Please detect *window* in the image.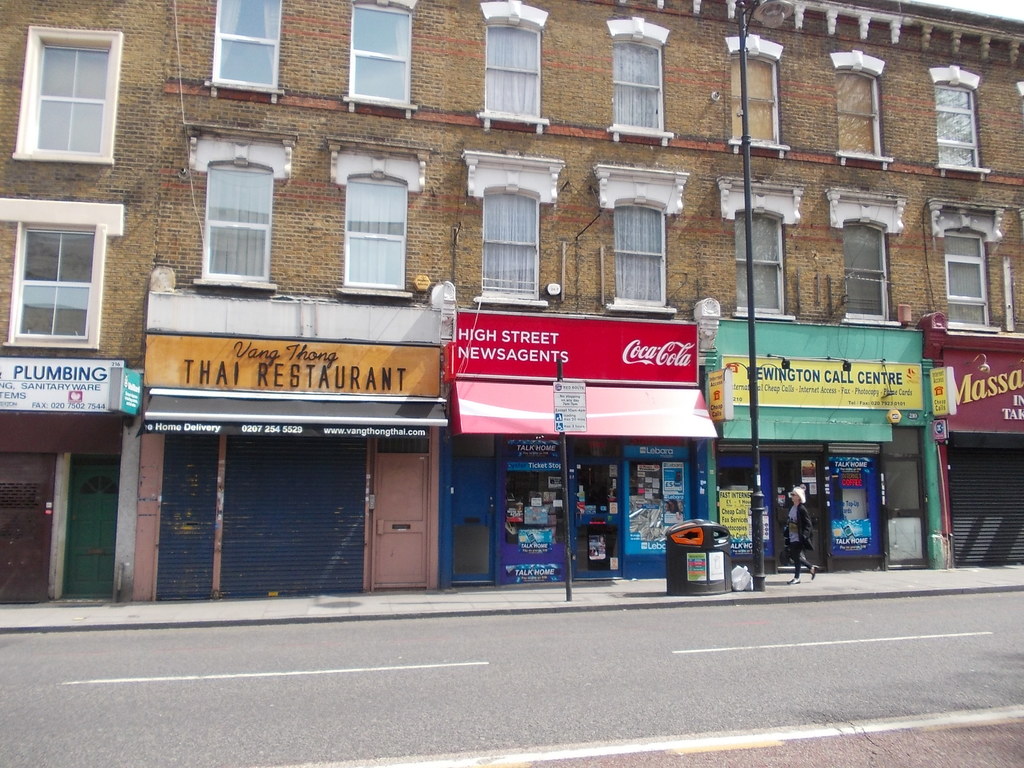
locate(724, 56, 784, 145).
